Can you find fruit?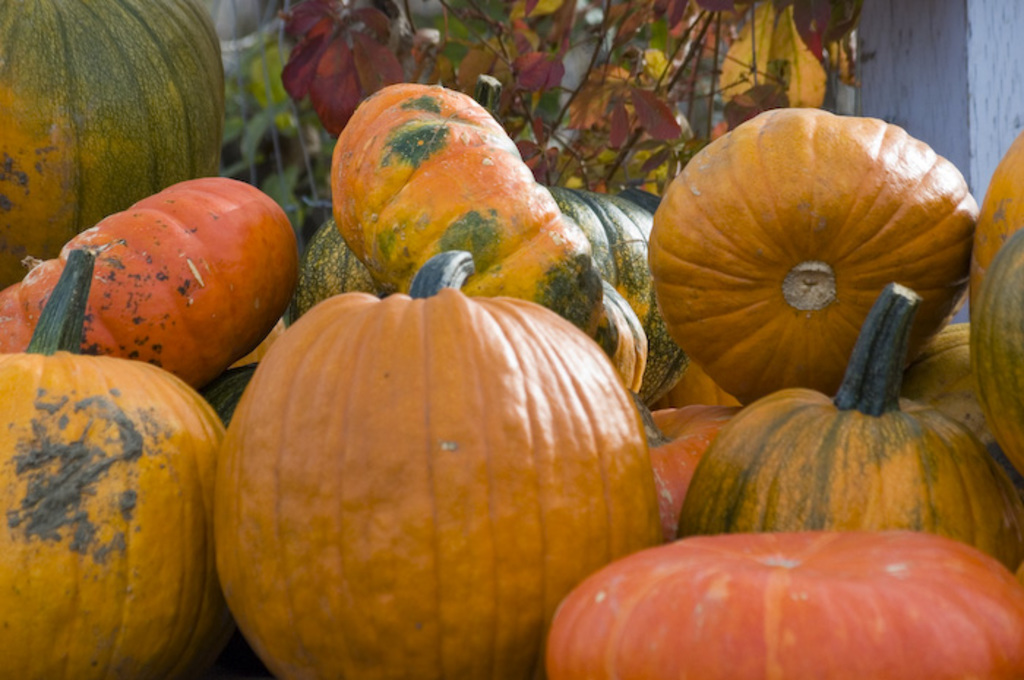
Yes, bounding box: region(964, 231, 1023, 465).
